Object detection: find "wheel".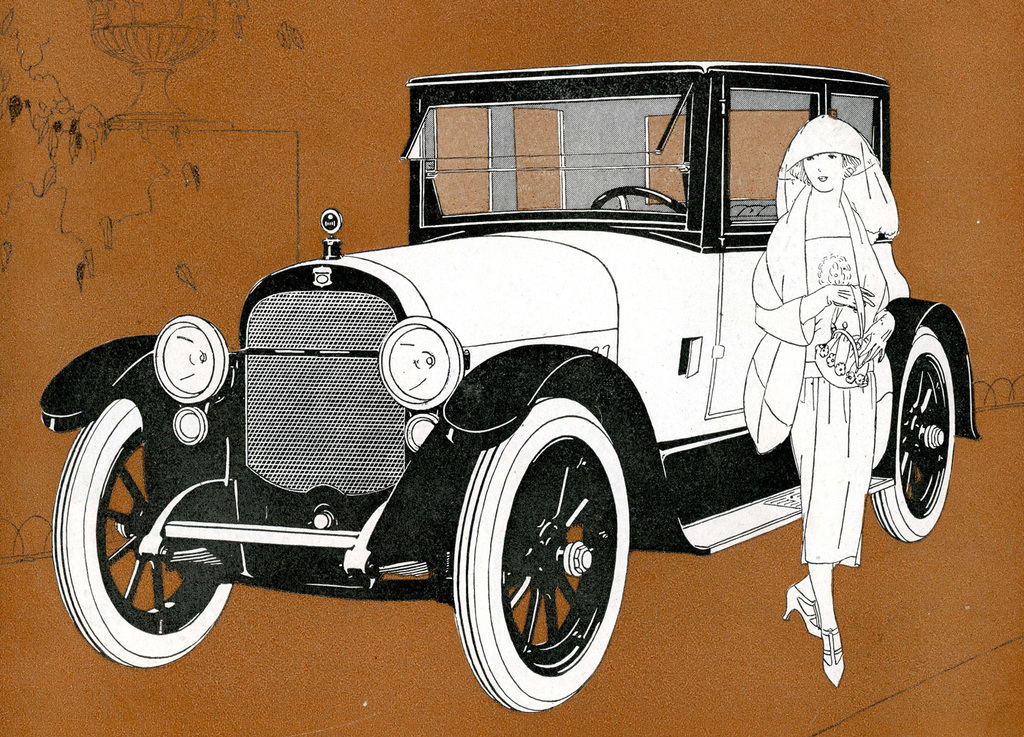
<box>868,326,955,550</box>.
